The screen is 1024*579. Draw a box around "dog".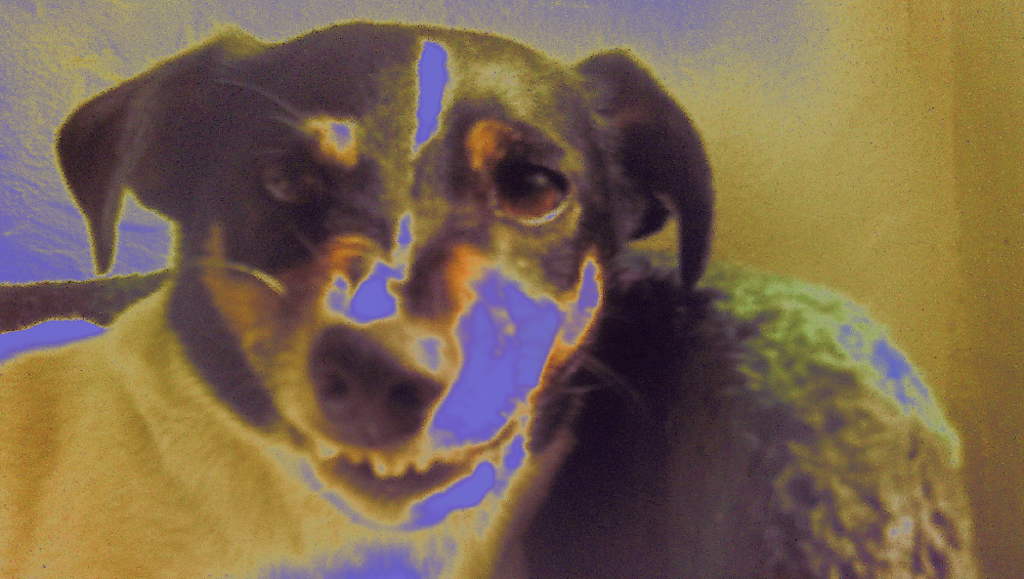
<bbox>1, 243, 977, 578</bbox>.
